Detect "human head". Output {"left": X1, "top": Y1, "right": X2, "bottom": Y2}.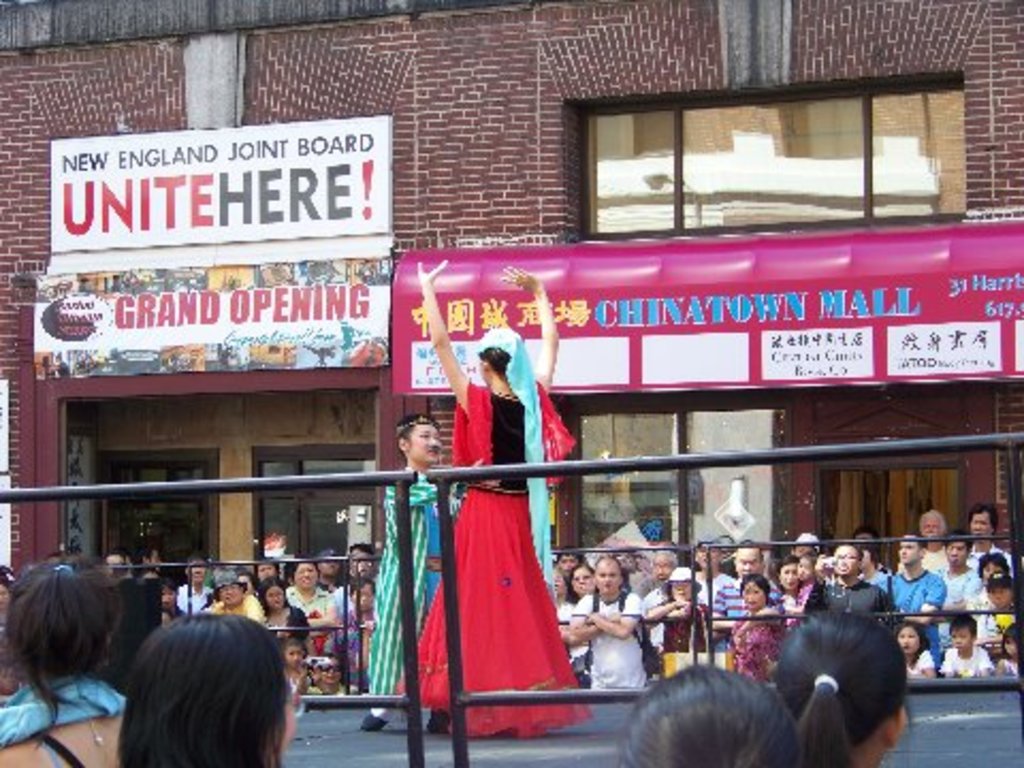
{"left": 115, "top": 610, "right": 299, "bottom": 766}.
